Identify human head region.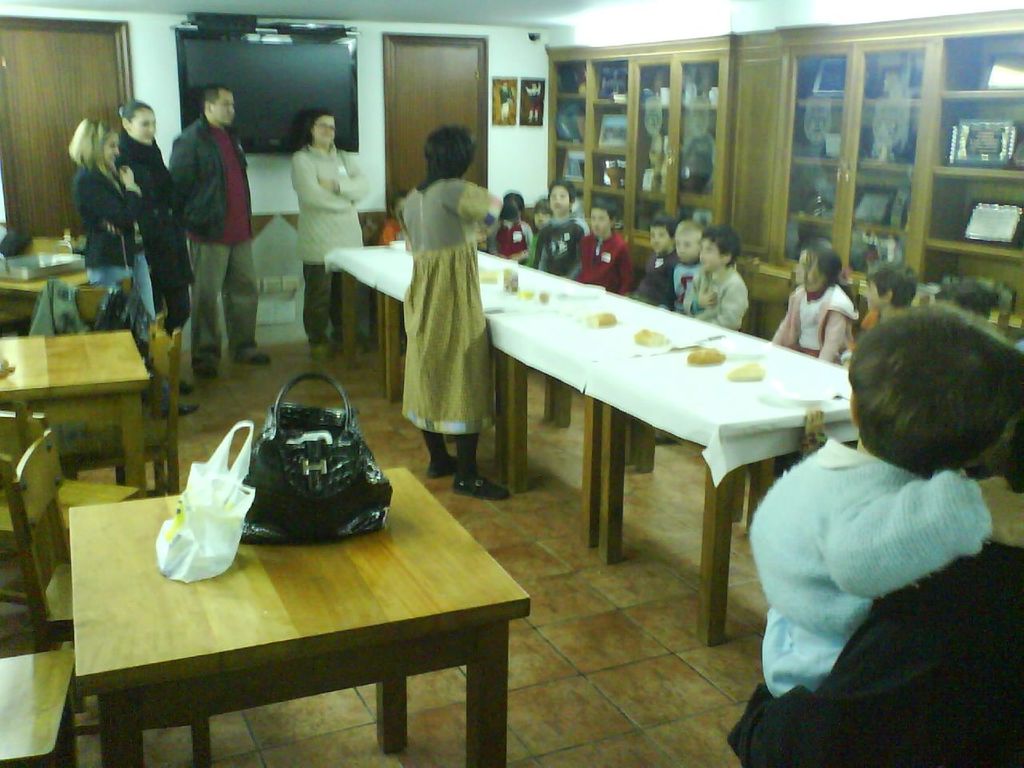
Region: {"x1": 690, "y1": 222, "x2": 738, "y2": 269}.
